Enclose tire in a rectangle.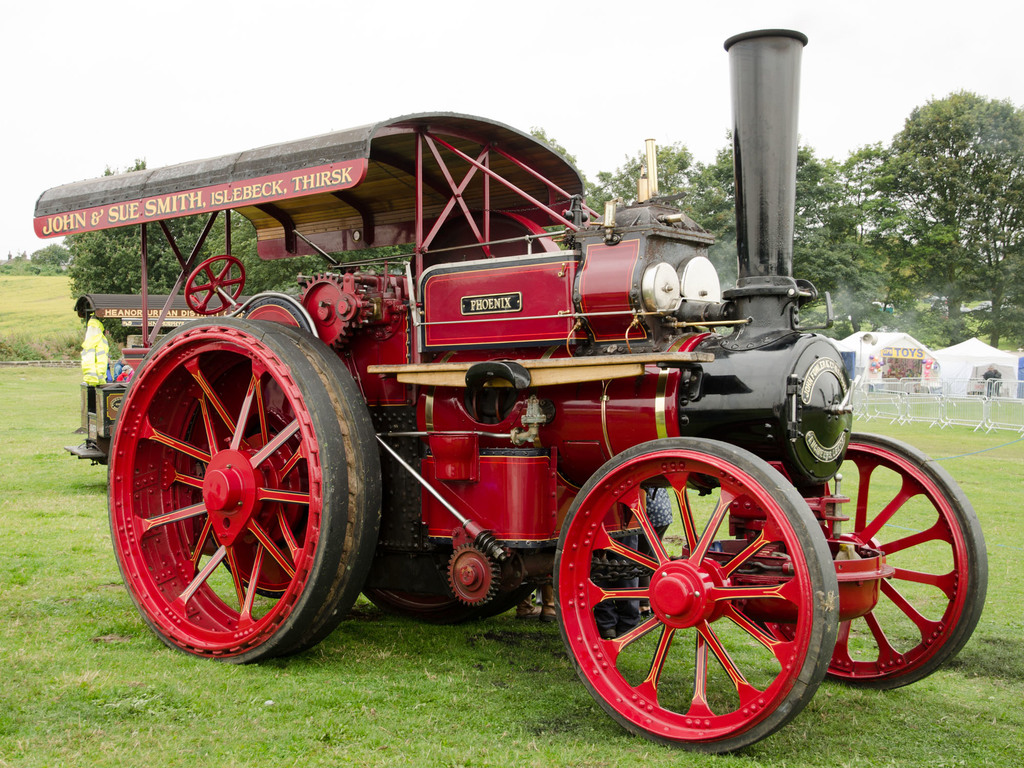
detection(555, 436, 834, 754).
